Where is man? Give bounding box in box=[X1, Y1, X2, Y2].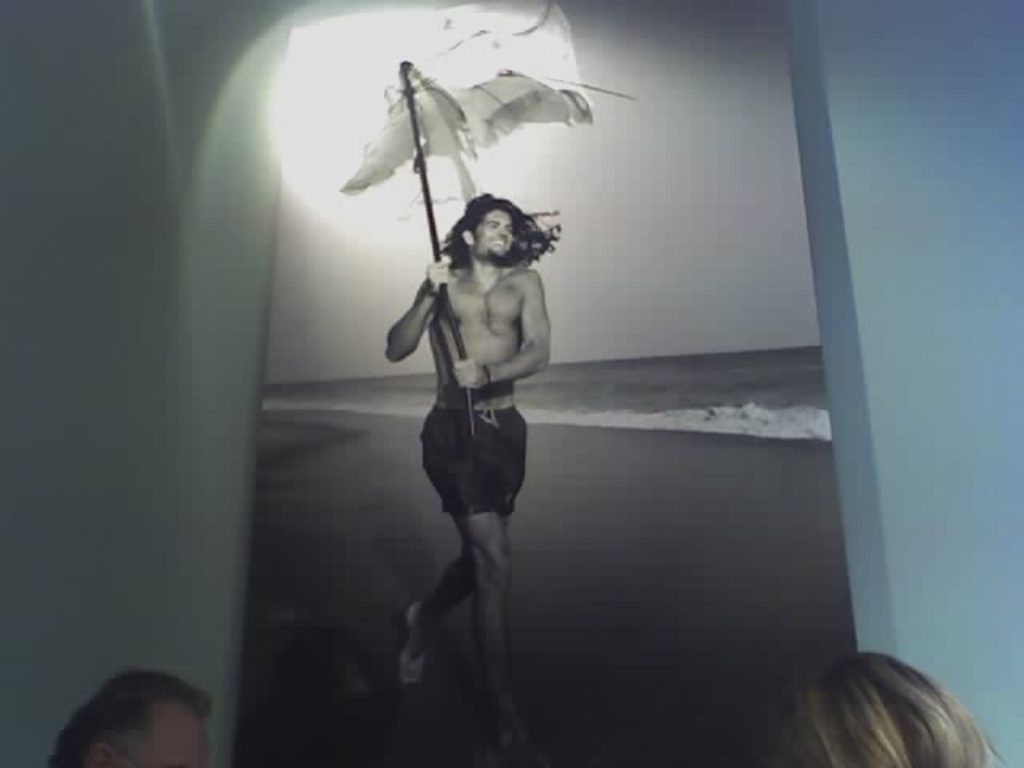
box=[48, 672, 213, 766].
